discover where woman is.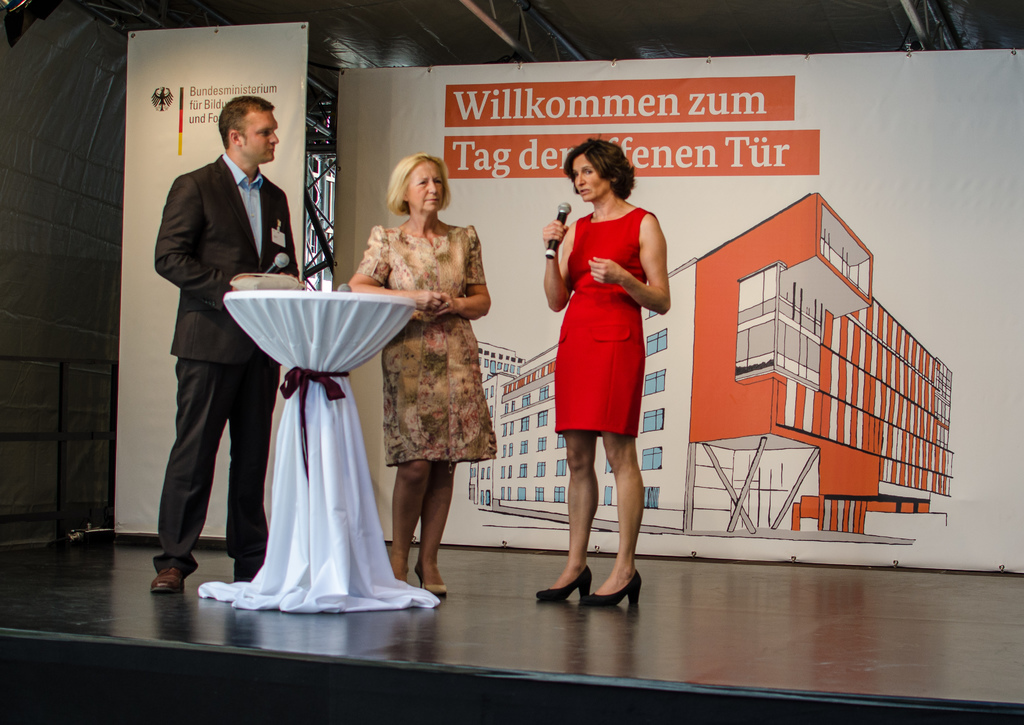
Discovered at [left=341, top=154, right=493, bottom=599].
